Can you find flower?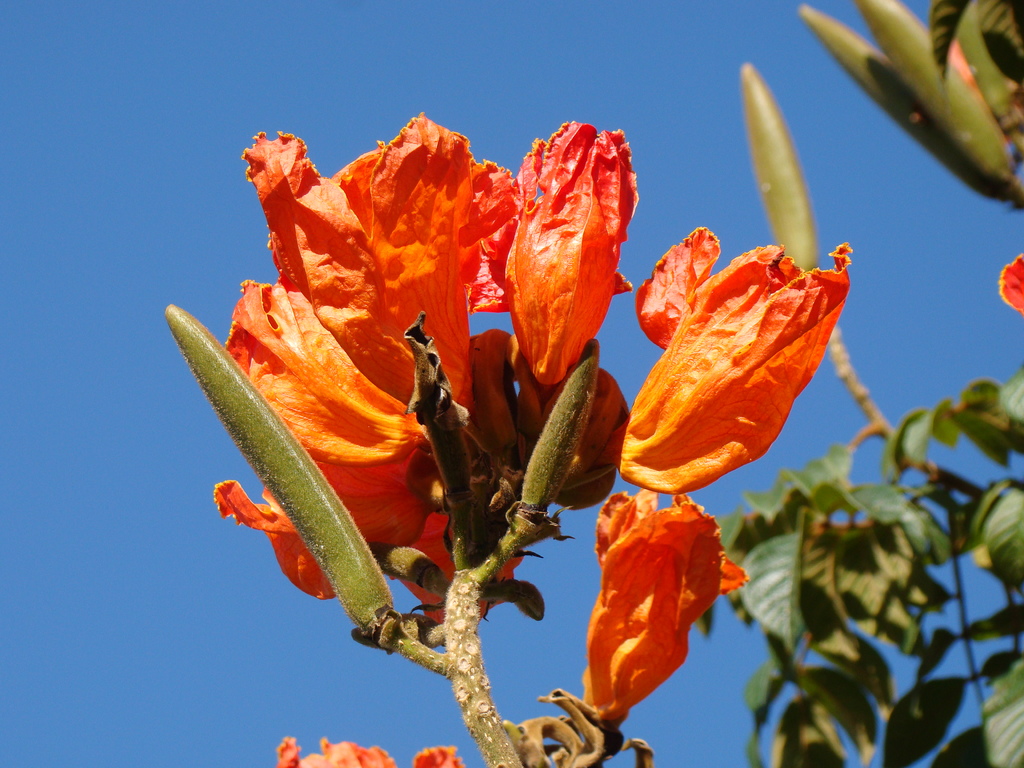
Yes, bounding box: box=[1004, 254, 1023, 314].
